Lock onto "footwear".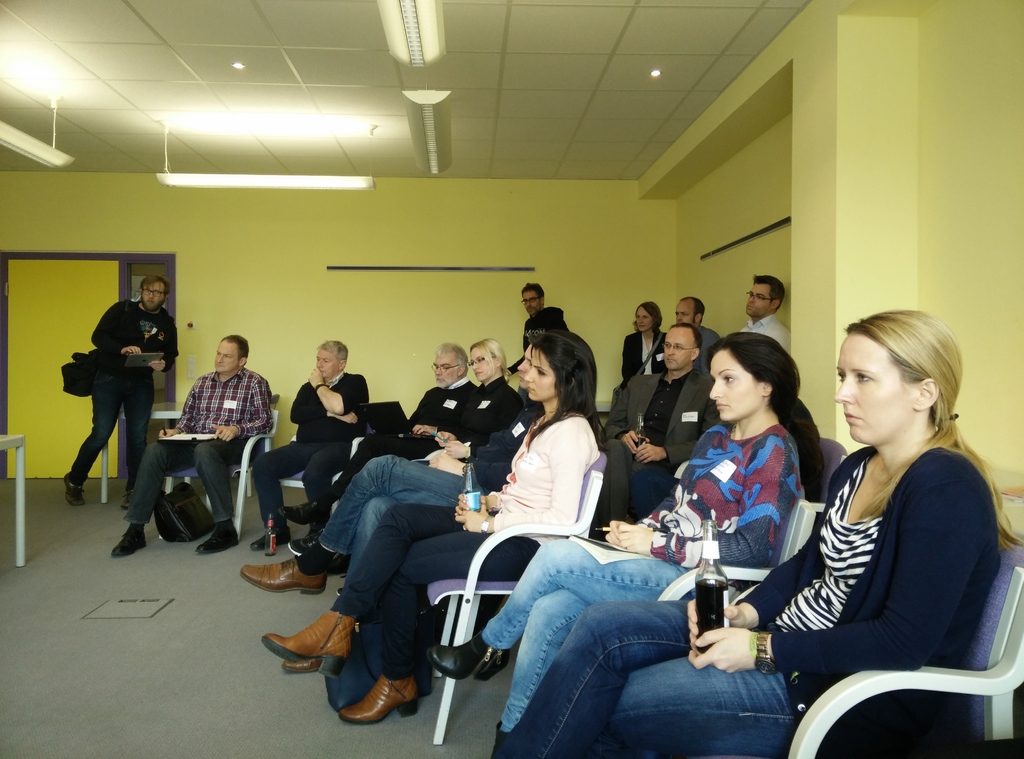
Locked: (280,656,319,671).
